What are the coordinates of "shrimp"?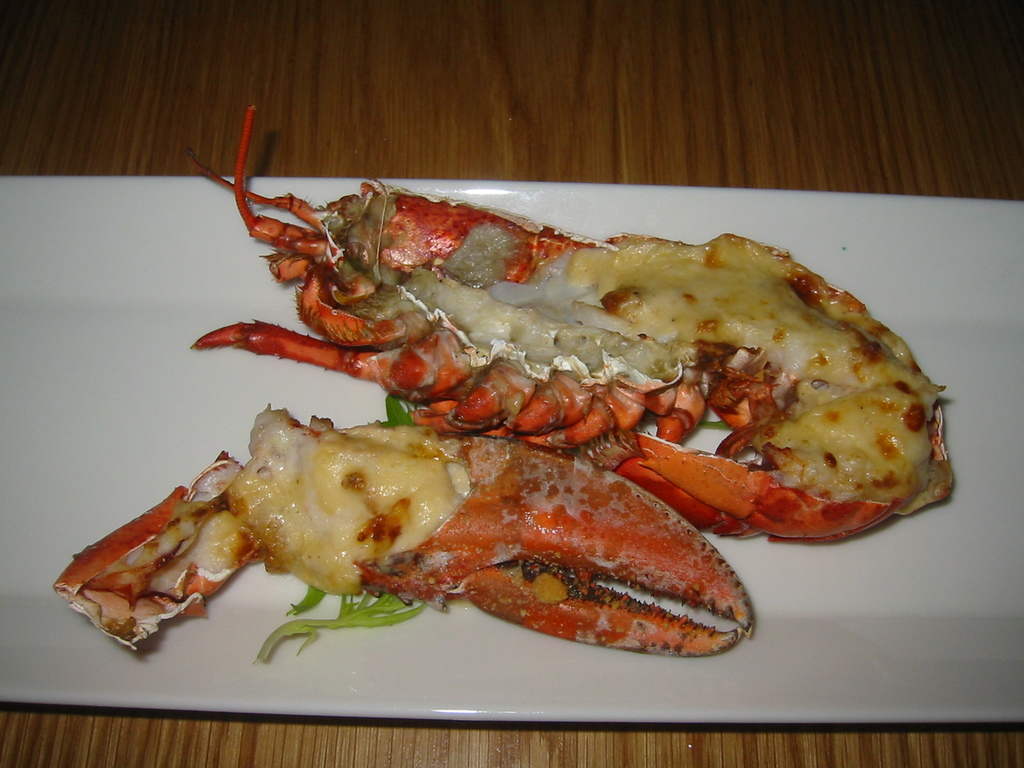
51 399 758 653.
